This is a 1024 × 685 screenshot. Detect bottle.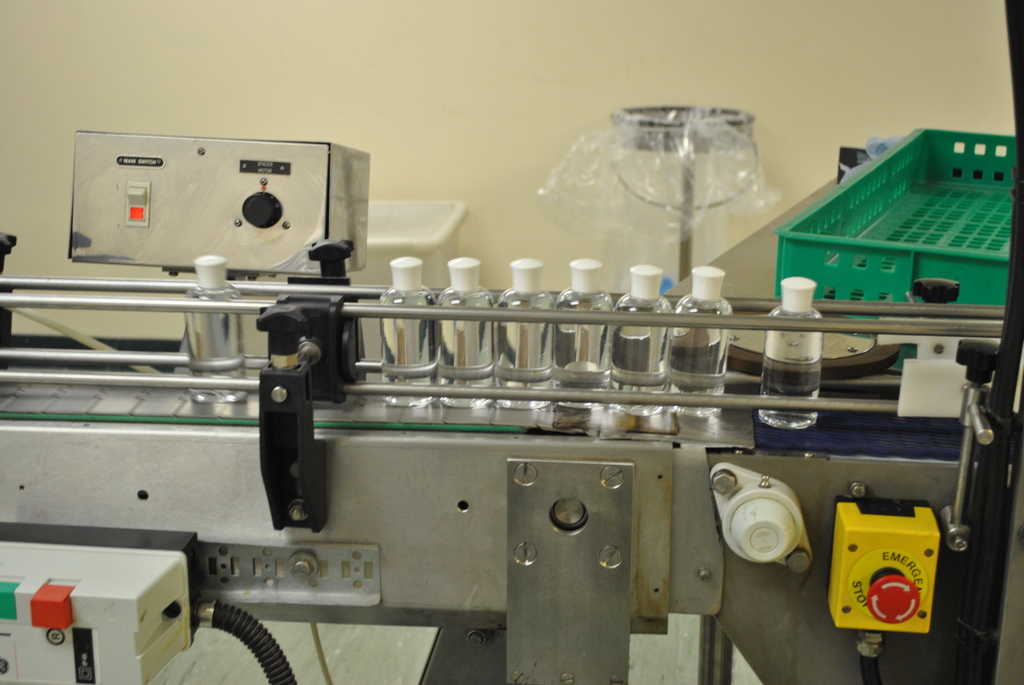
[left=182, top=255, right=248, bottom=402].
